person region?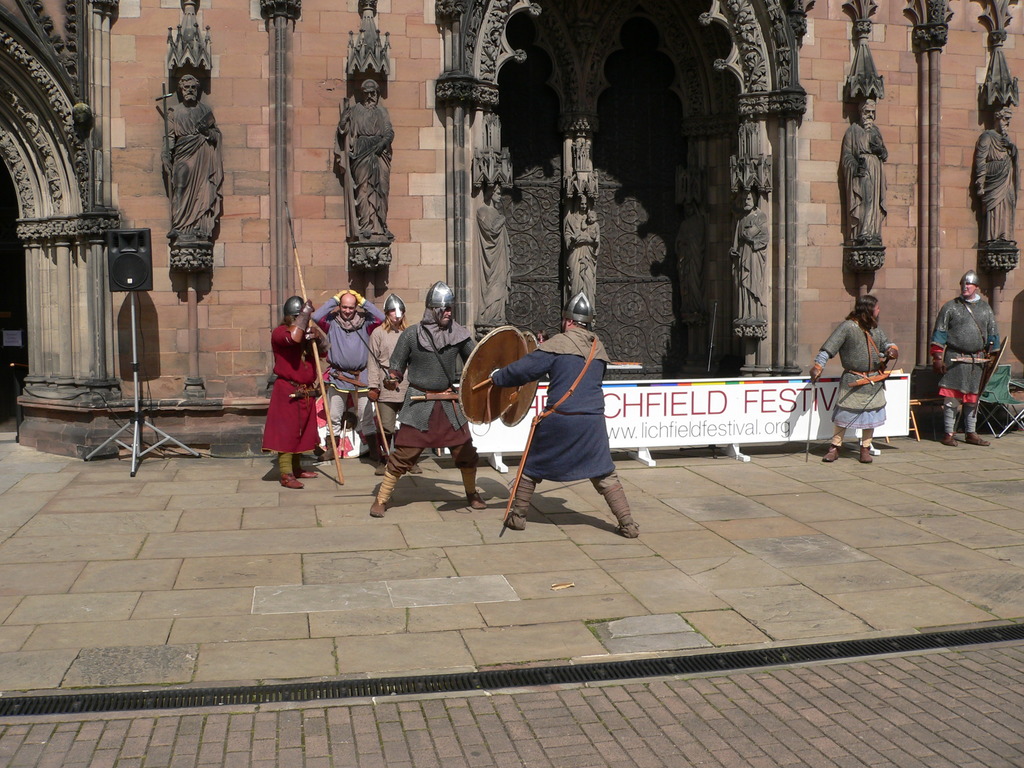
[x1=161, y1=70, x2=223, y2=239]
